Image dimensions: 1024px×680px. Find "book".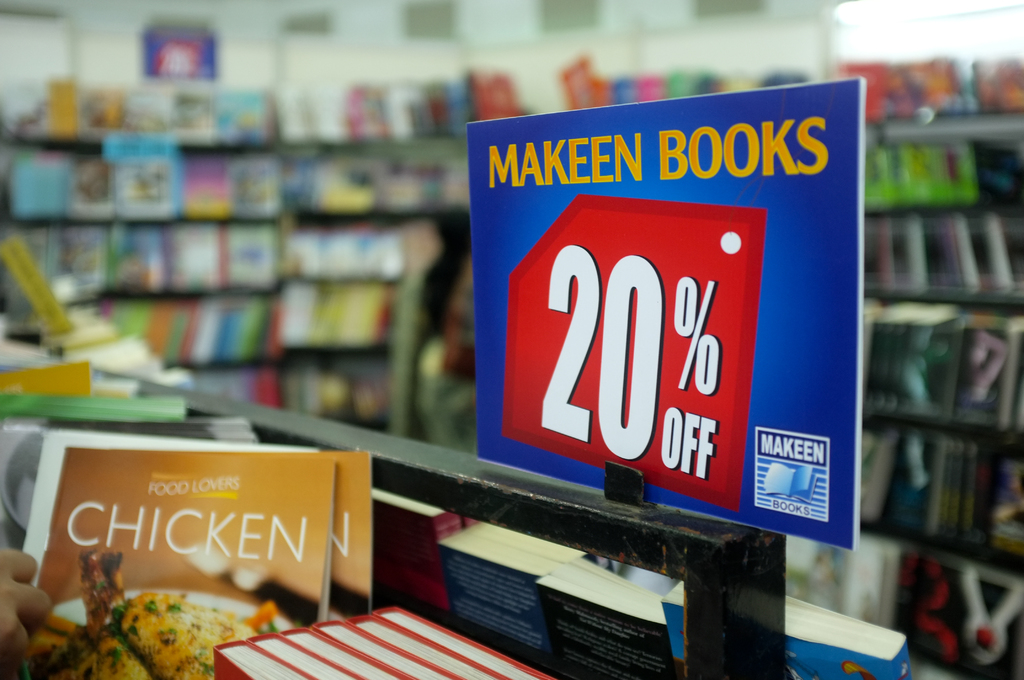
left=367, top=492, right=472, bottom=618.
